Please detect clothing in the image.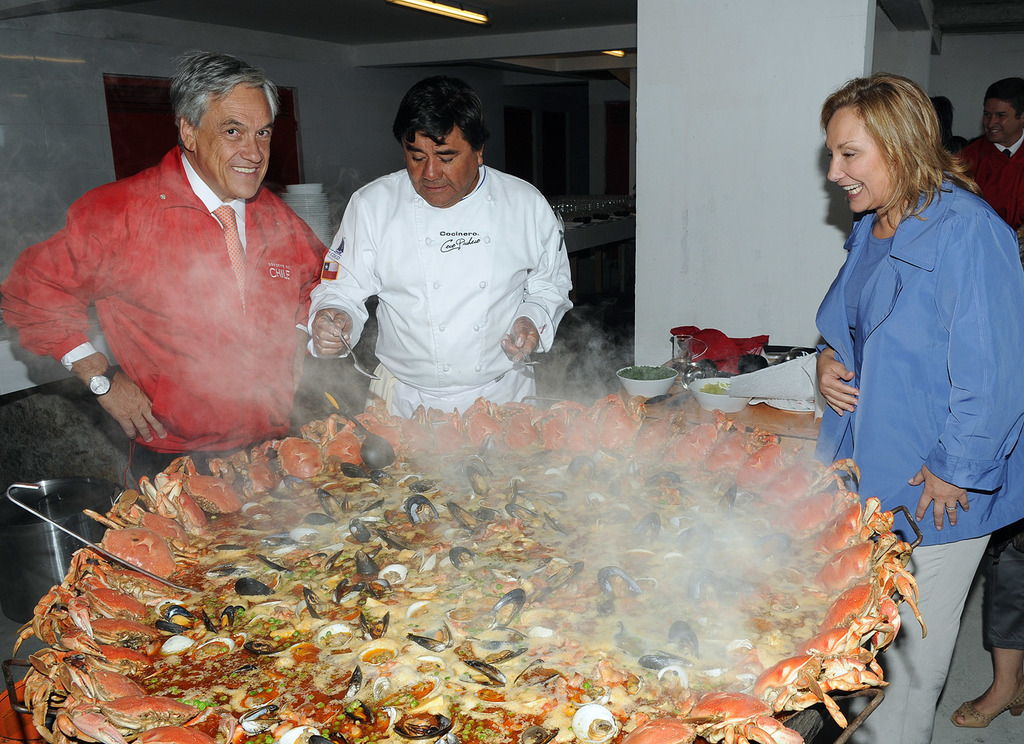
left=0, top=145, right=327, bottom=476.
